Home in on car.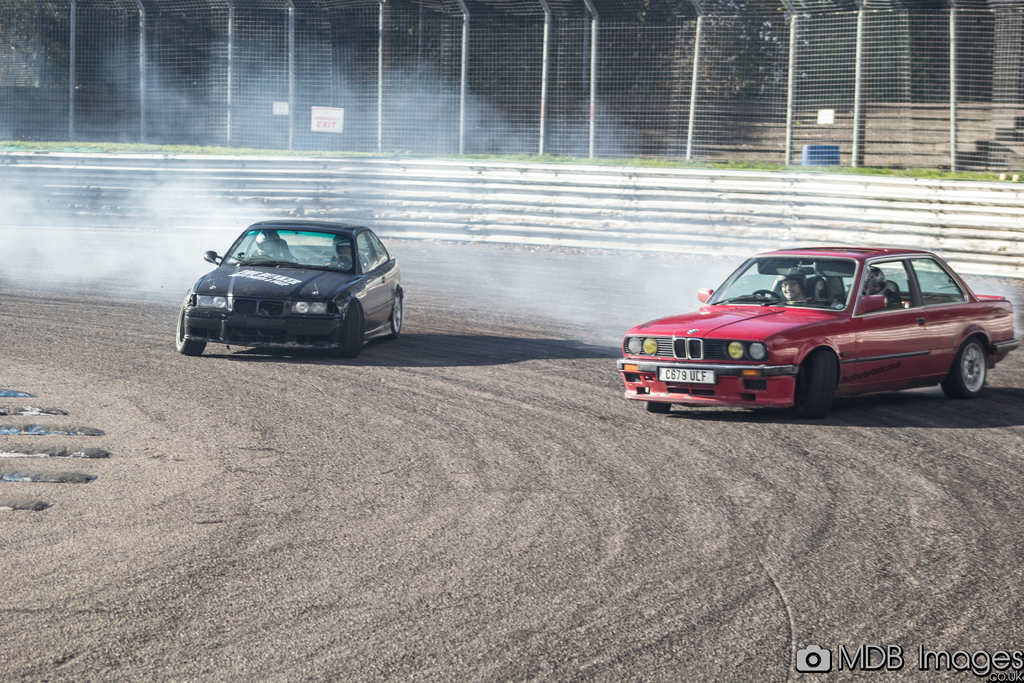
Homed in at BBox(173, 216, 404, 361).
